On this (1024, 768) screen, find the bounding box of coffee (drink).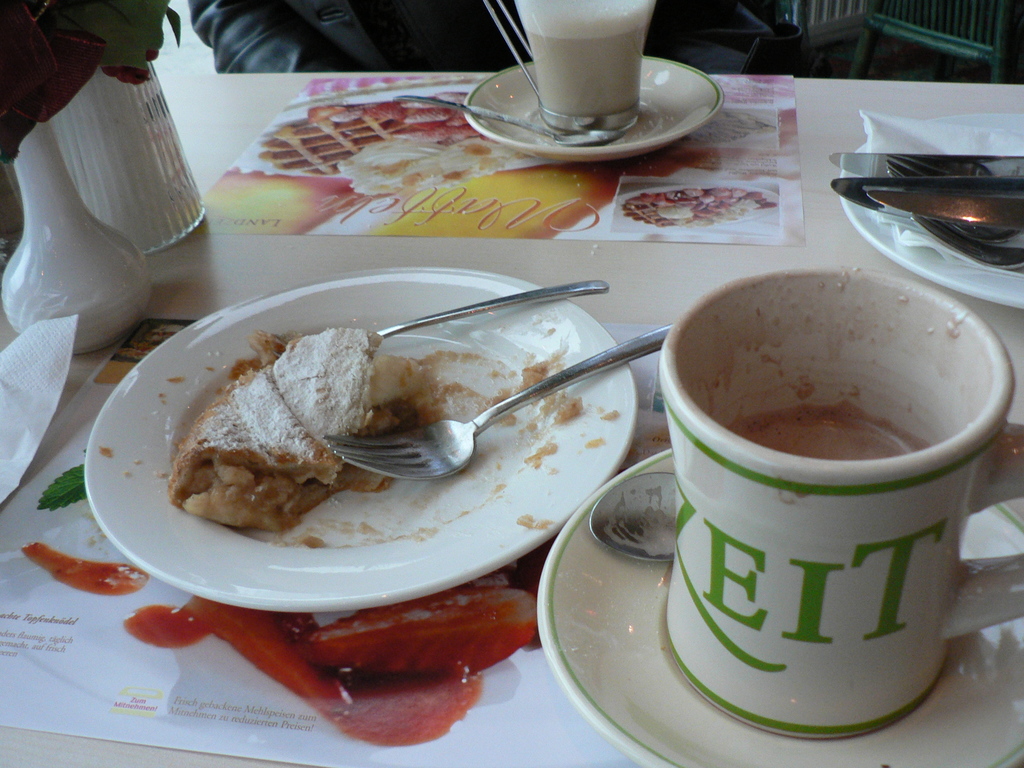
Bounding box: <box>722,405,931,462</box>.
